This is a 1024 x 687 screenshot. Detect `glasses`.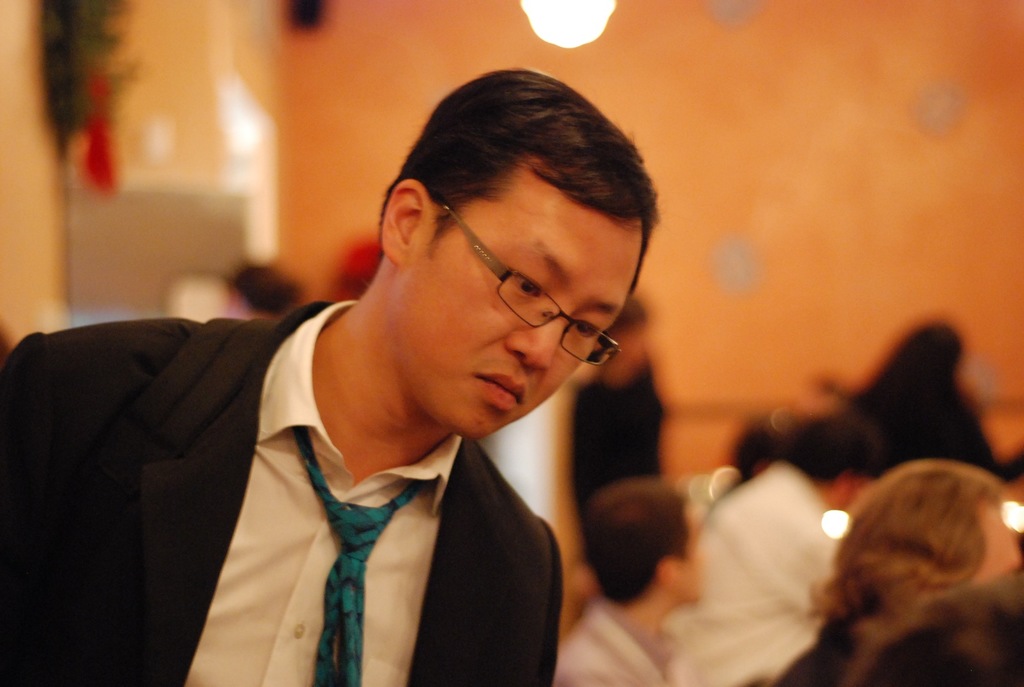
bbox=[442, 206, 620, 366].
